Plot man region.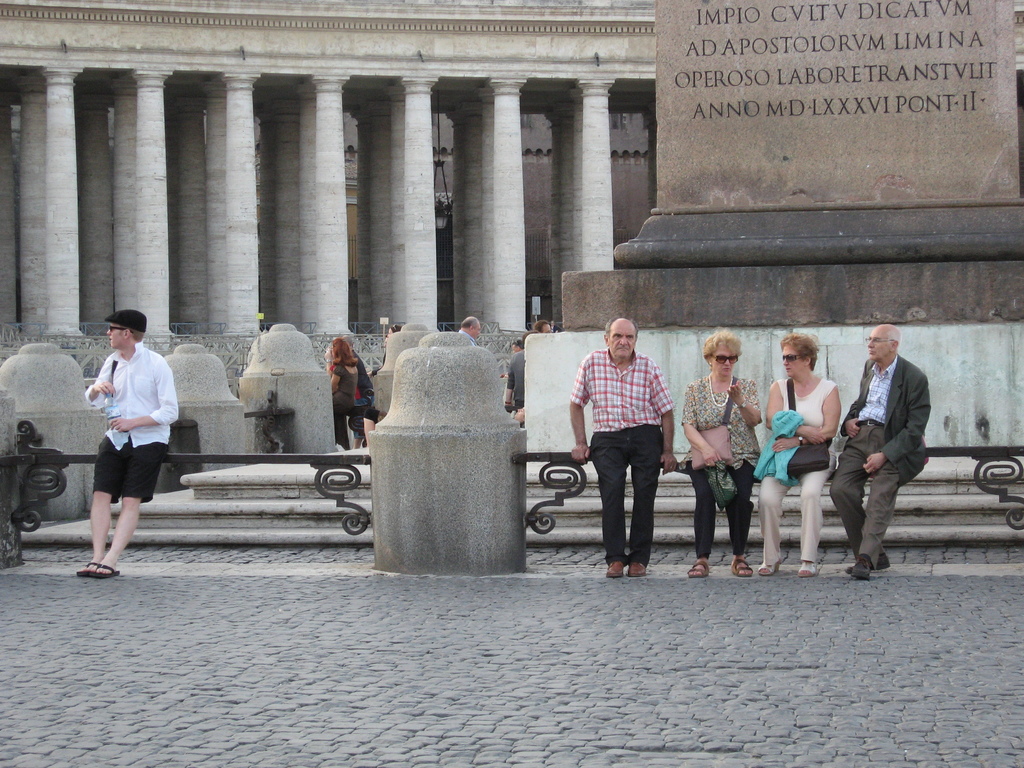
Plotted at left=829, top=323, right=931, bottom=579.
